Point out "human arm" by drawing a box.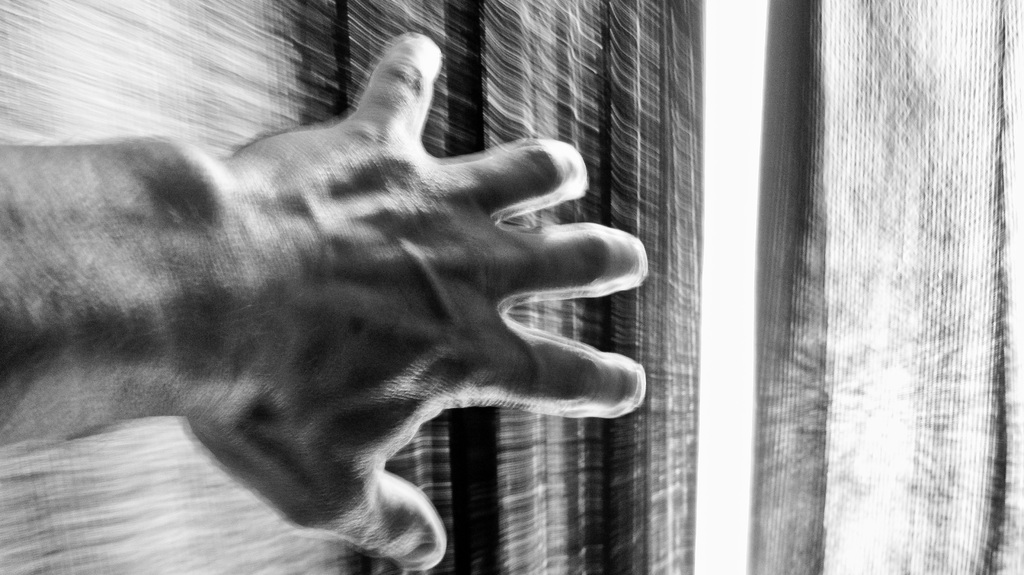
[left=0, top=26, right=654, bottom=574].
